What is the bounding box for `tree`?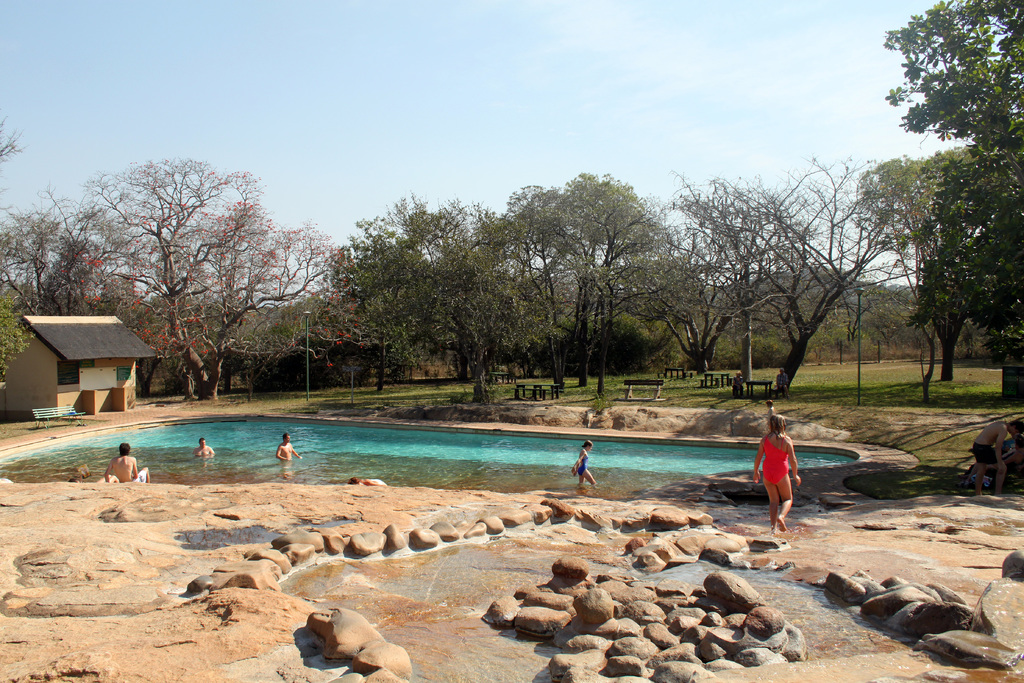
333,199,467,396.
